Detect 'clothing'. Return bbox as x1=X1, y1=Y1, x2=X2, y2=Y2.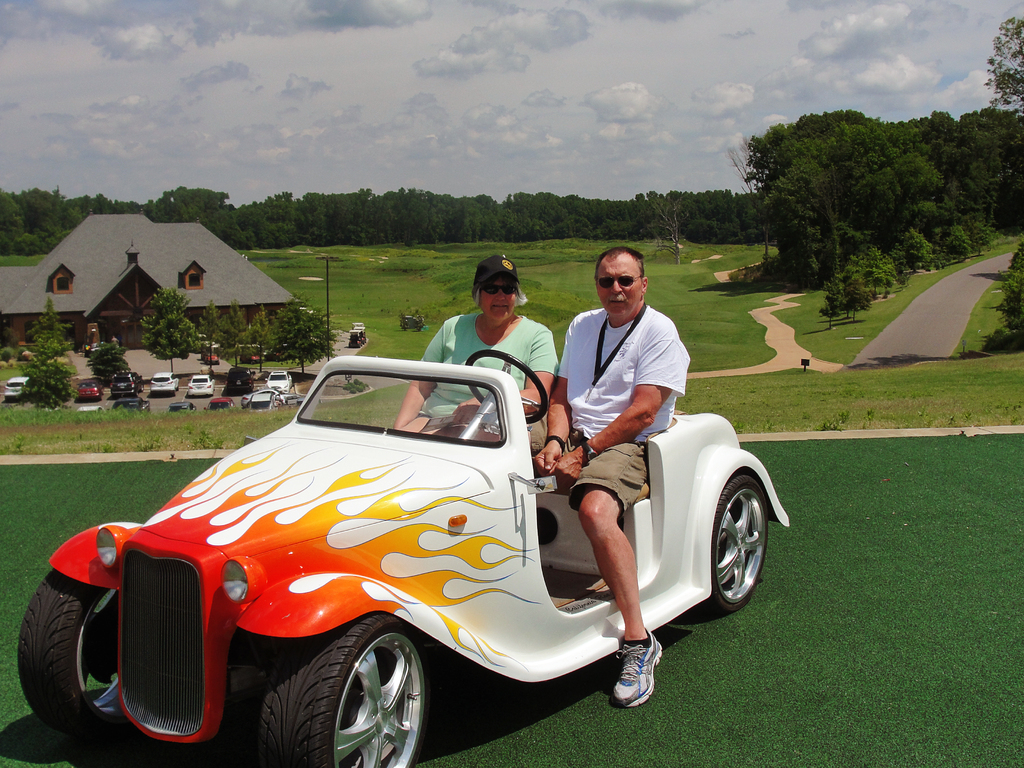
x1=420, y1=314, x2=556, y2=442.
